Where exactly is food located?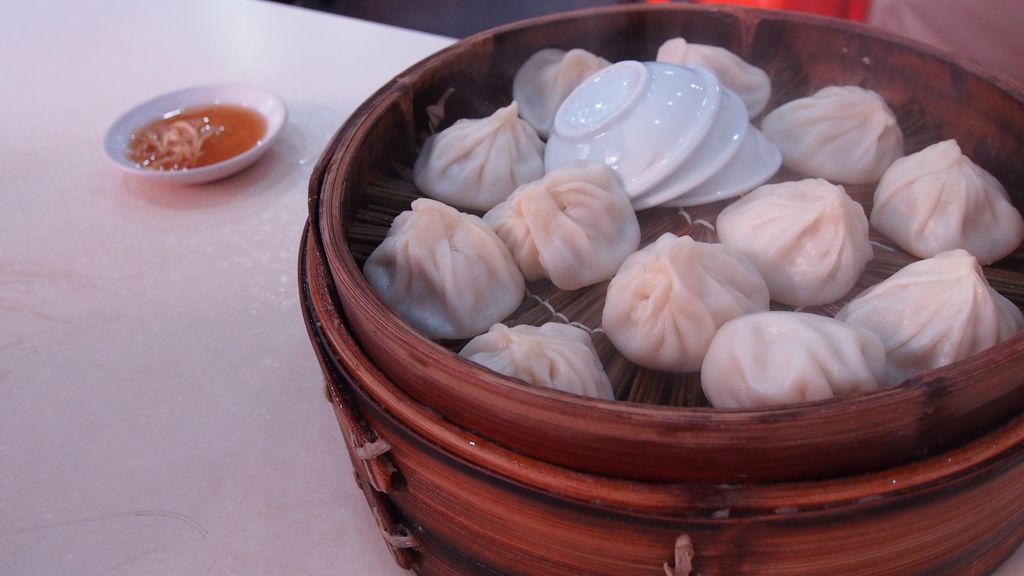
Its bounding box is box(834, 243, 1023, 381).
